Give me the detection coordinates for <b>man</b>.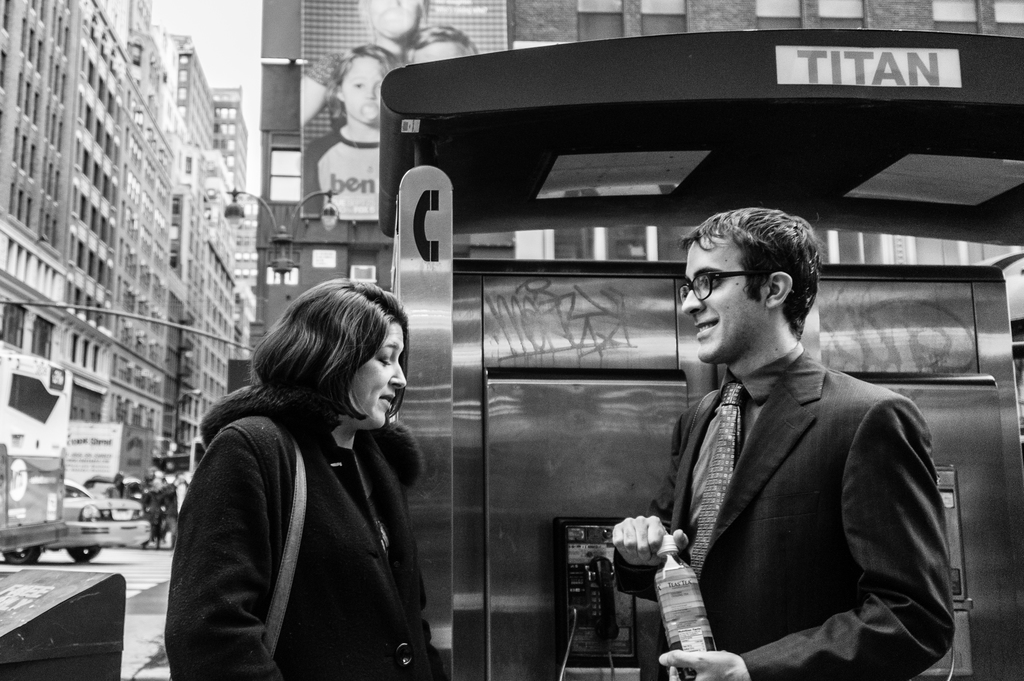
detection(616, 209, 955, 680).
